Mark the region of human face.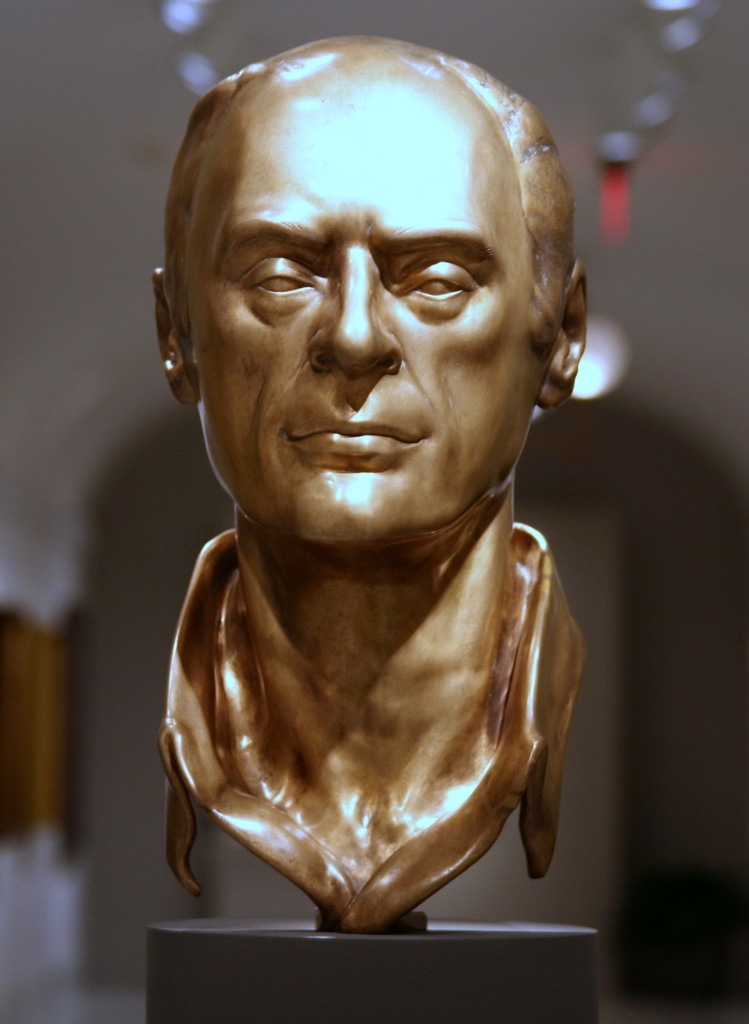
Region: (170,74,576,538).
